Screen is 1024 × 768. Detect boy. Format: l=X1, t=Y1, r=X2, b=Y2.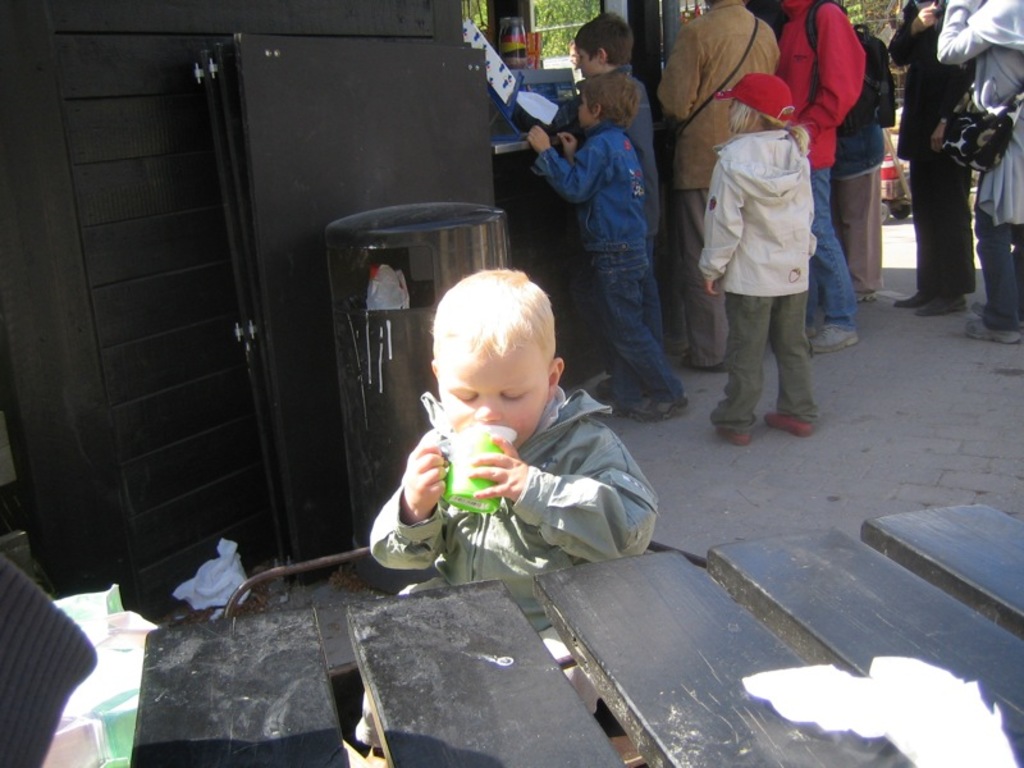
l=394, t=236, r=663, b=584.
